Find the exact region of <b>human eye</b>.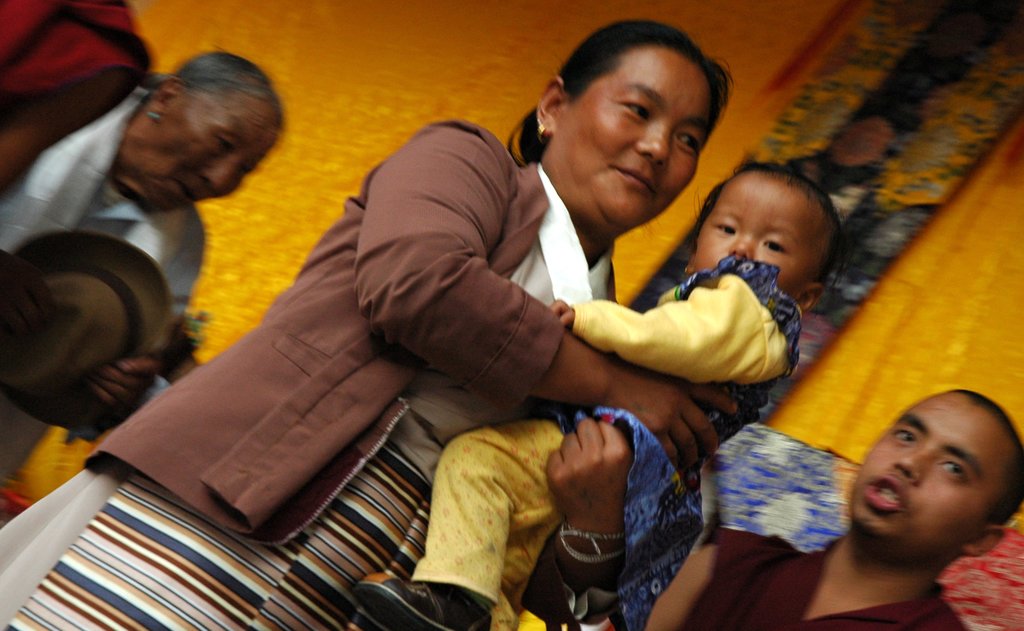
Exact region: 238, 163, 259, 179.
